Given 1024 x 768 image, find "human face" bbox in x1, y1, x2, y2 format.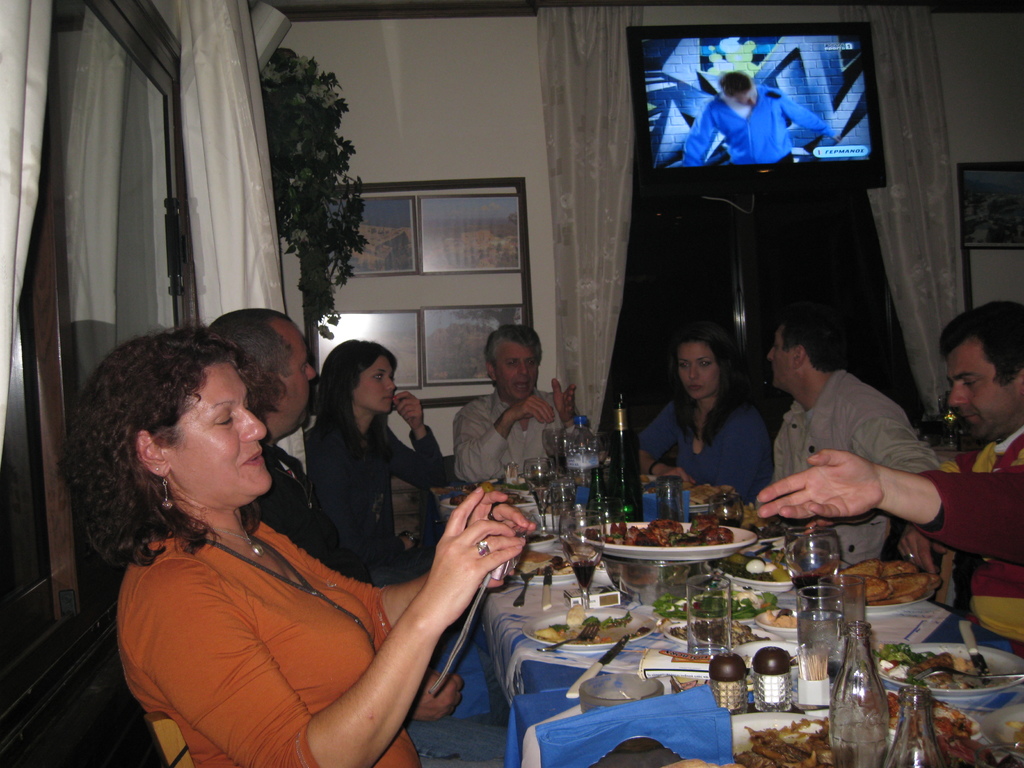
948, 349, 1021, 440.
